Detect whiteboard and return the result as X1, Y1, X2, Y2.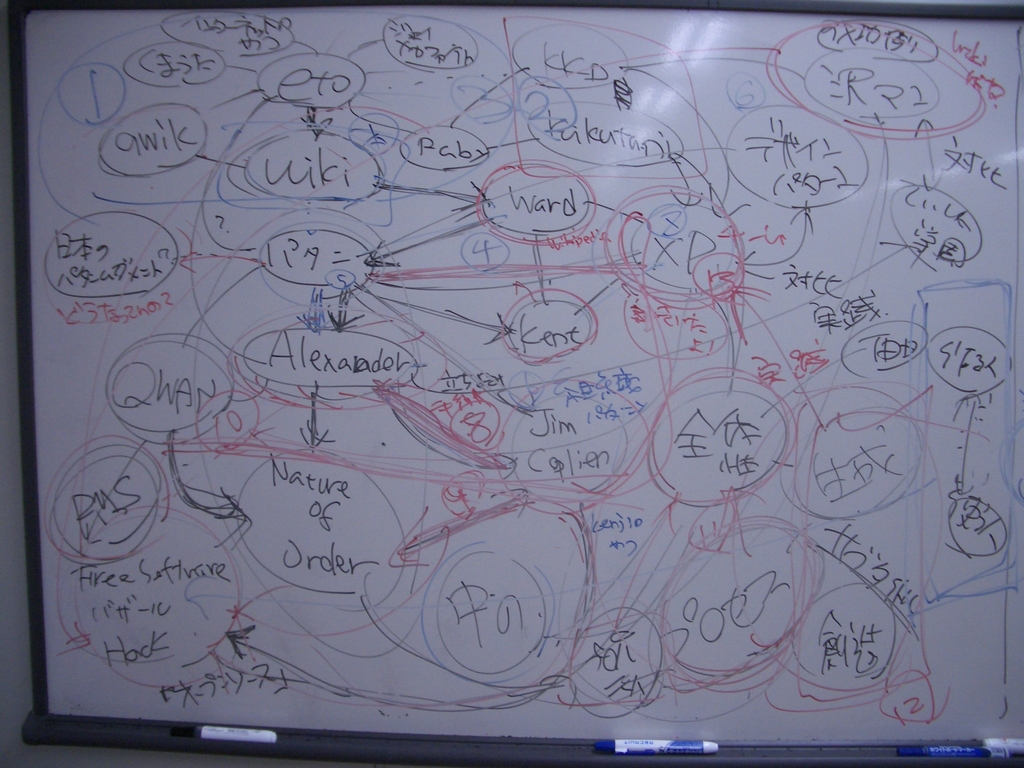
18, 0, 1023, 767.
